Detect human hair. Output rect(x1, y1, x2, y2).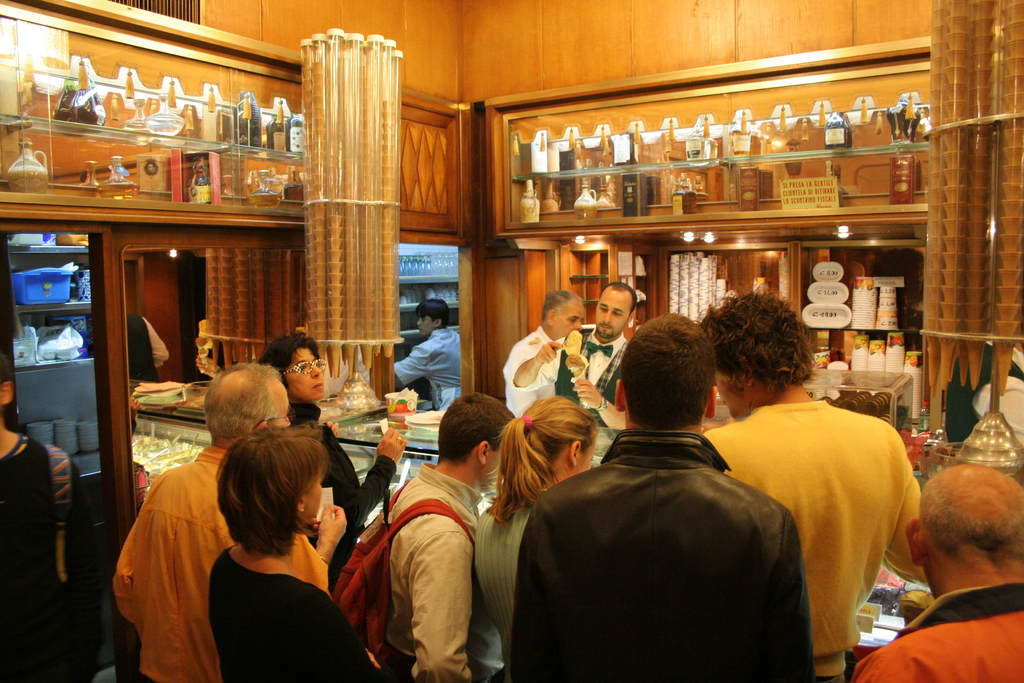
rect(490, 398, 607, 522).
